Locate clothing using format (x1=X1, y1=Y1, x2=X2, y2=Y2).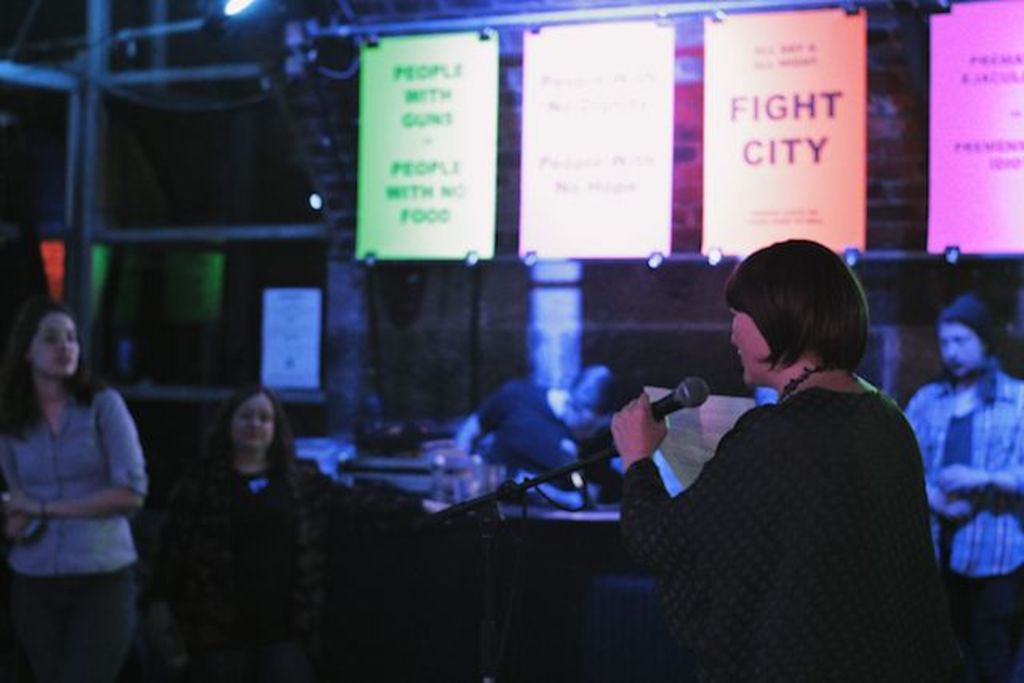
(x1=482, y1=377, x2=608, y2=497).
